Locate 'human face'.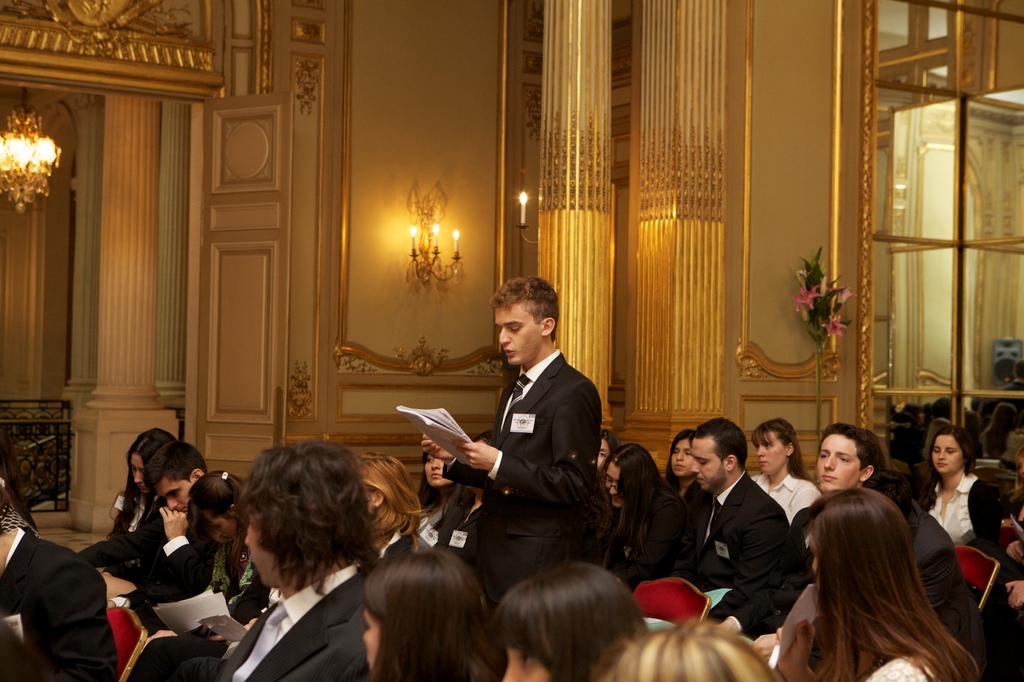
Bounding box: pyautogui.locateOnScreen(691, 440, 732, 494).
